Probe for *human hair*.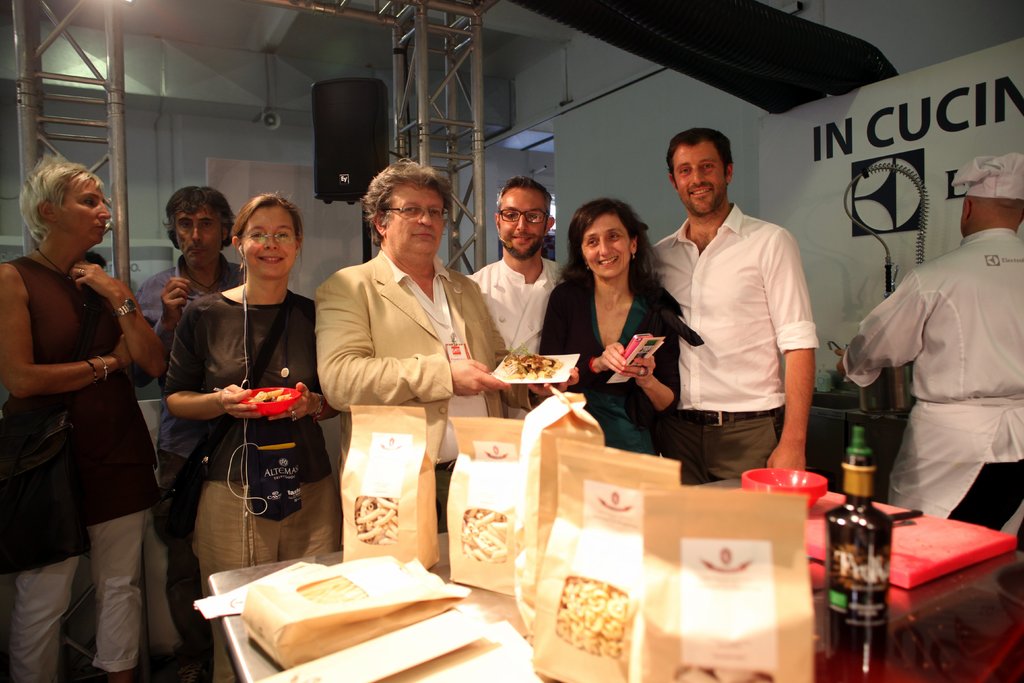
Probe result: <bbox>234, 190, 301, 260</bbox>.
